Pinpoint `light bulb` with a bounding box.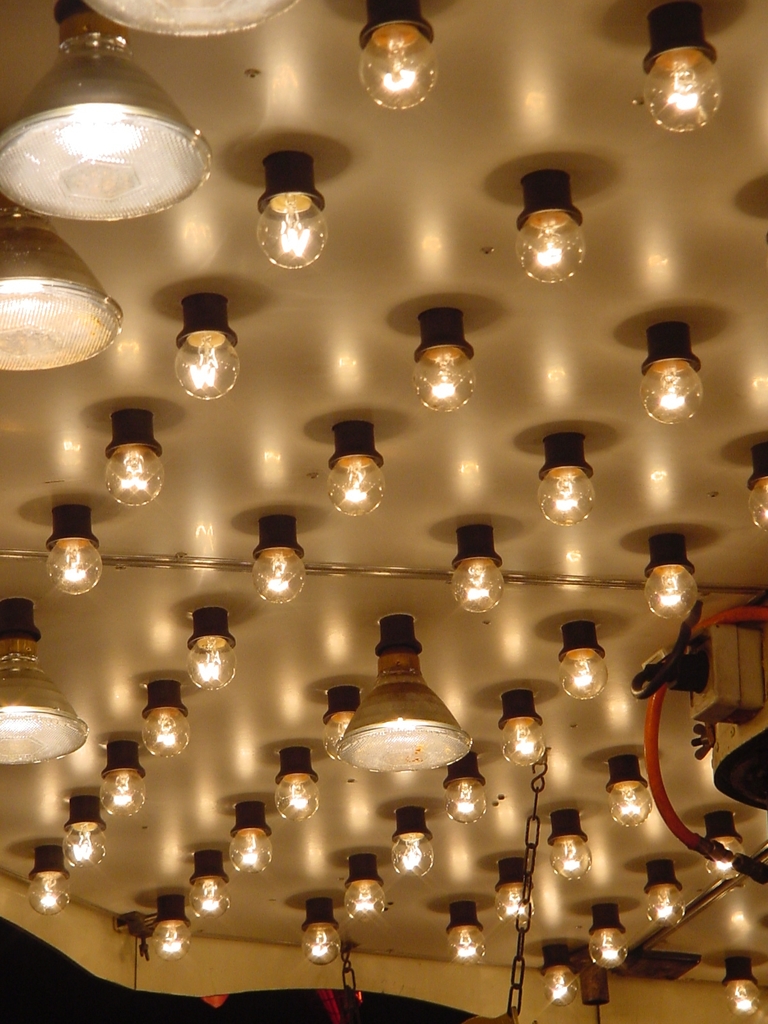
(326,420,387,516).
